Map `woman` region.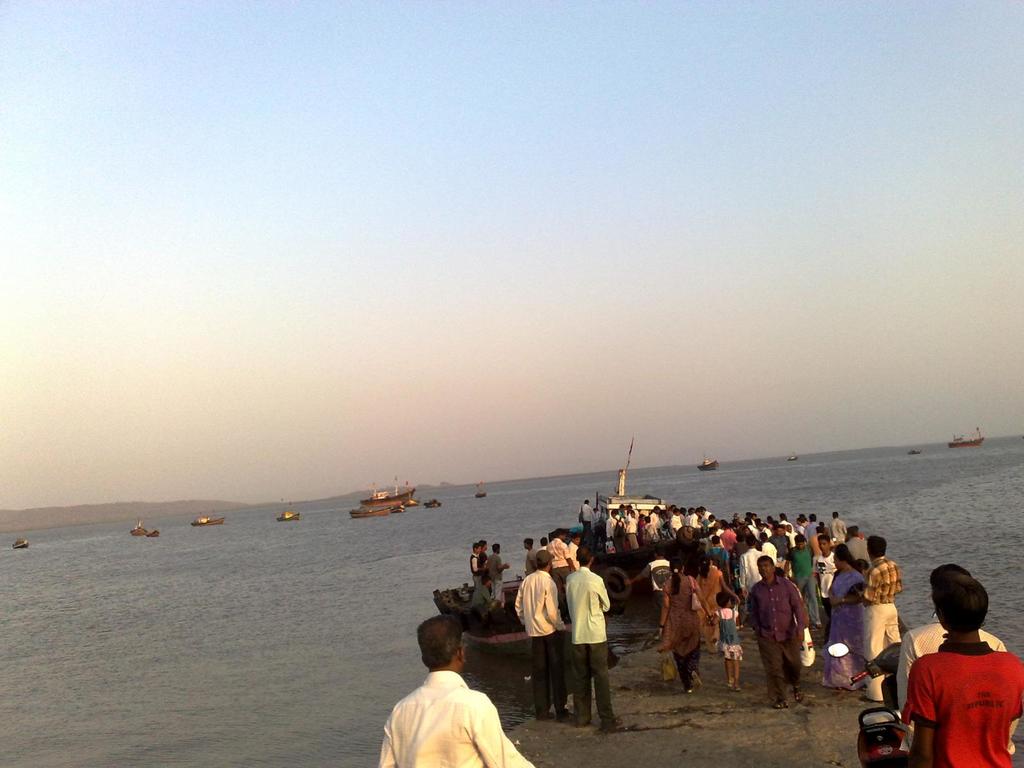
Mapped to 692:554:739:655.
